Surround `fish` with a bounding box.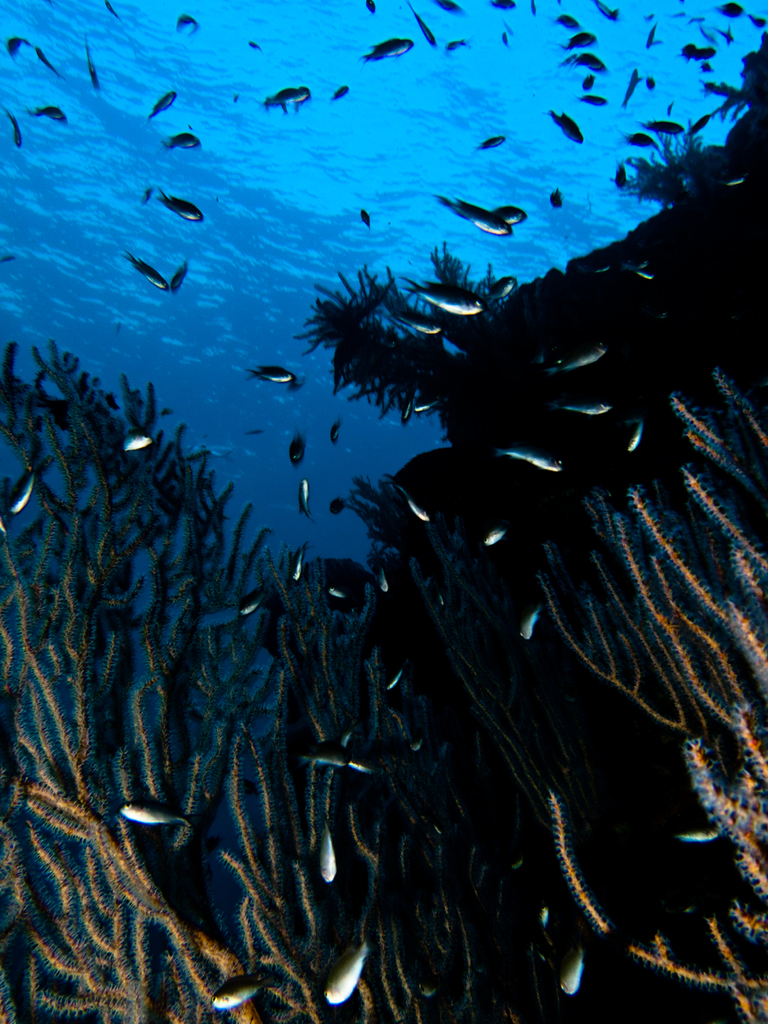
[x1=117, y1=429, x2=150, y2=464].
